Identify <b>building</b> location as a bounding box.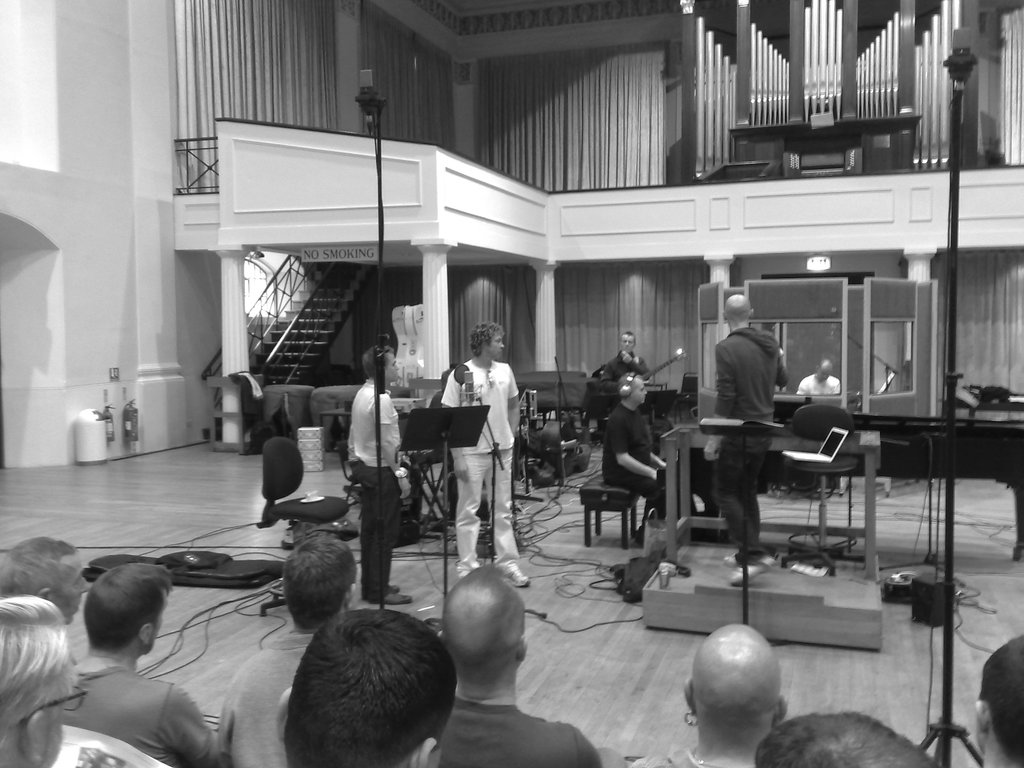
<region>0, 0, 1023, 767</region>.
